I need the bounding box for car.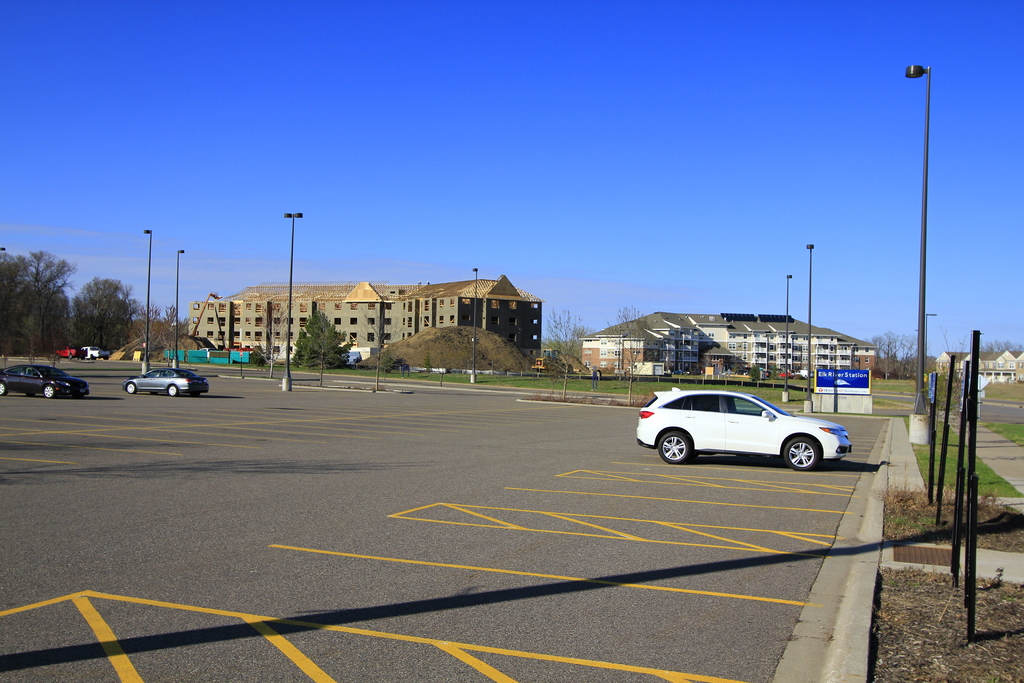
Here it is: <region>0, 361, 92, 397</region>.
